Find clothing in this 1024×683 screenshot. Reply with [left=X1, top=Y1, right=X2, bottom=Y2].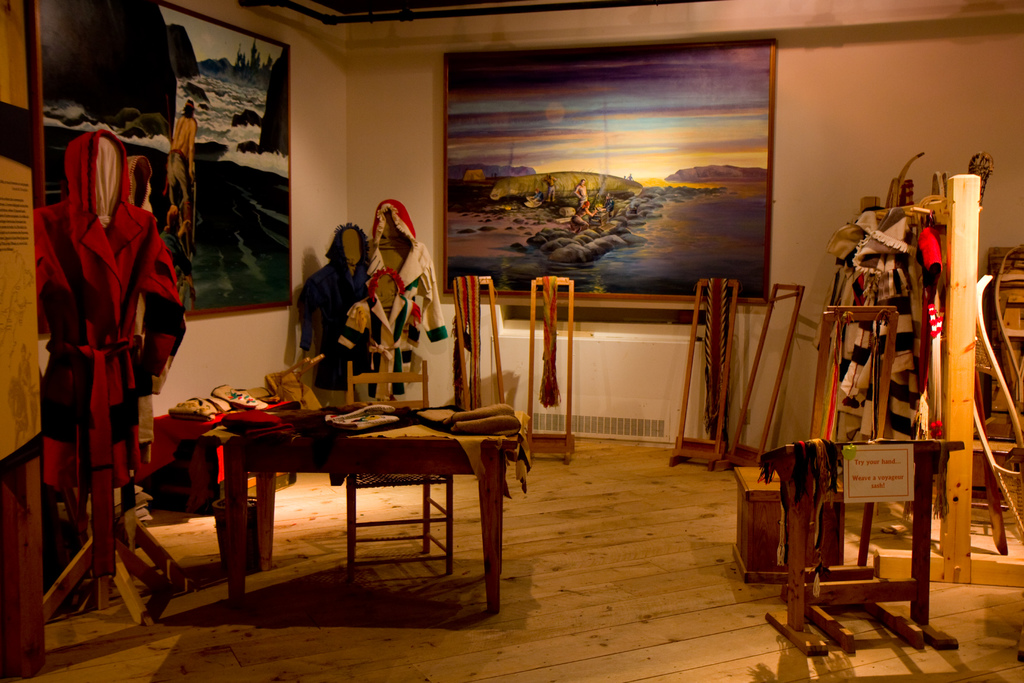
[left=534, top=191, right=543, bottom=202].
